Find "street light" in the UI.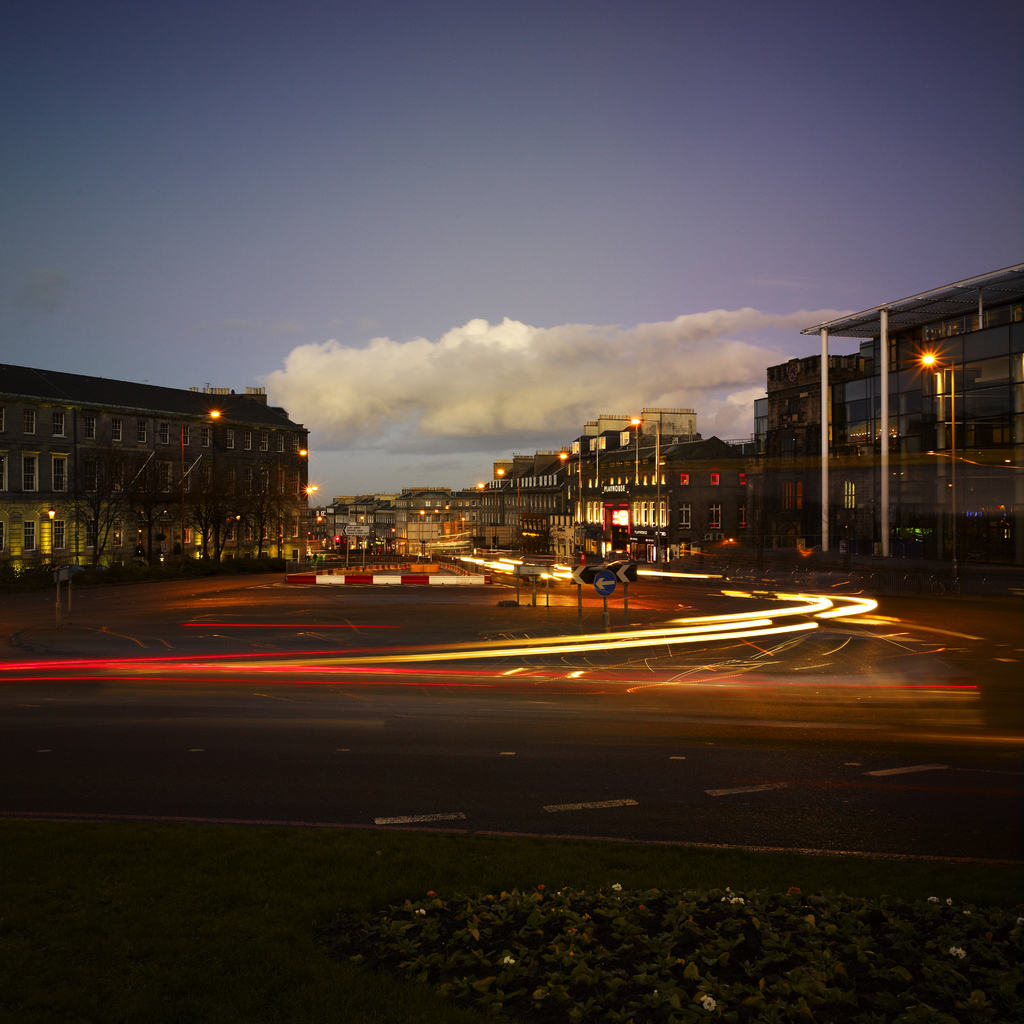
UI element at x1=173, y1=410, x2=221, y2=562.
